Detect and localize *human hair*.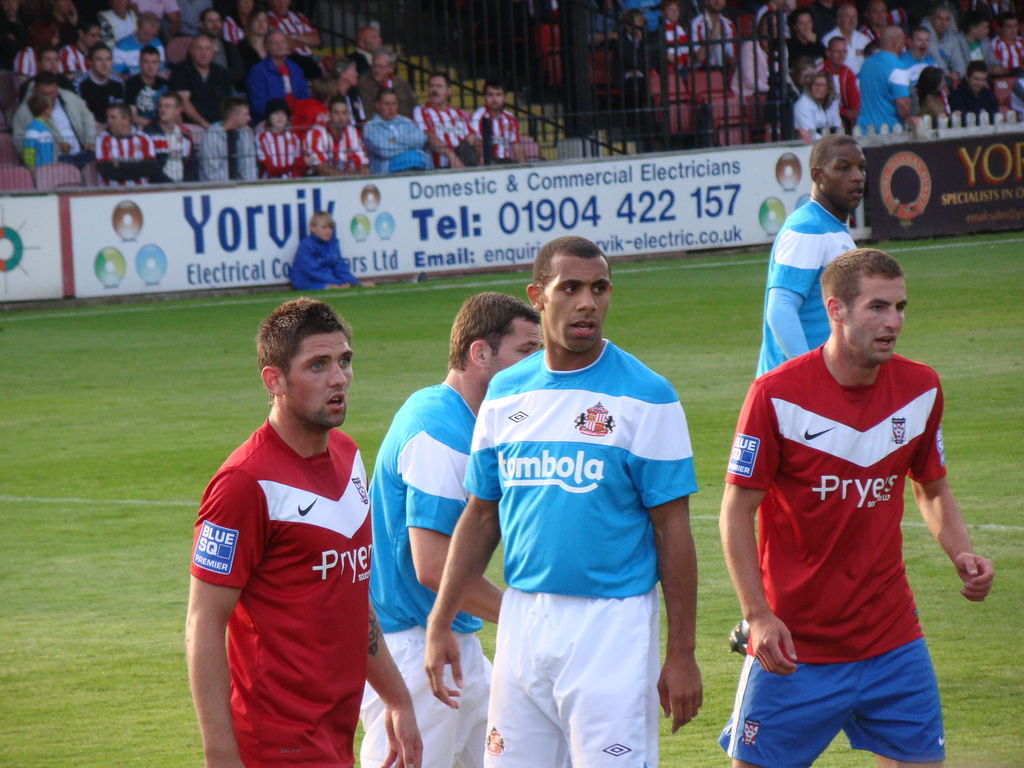
Localized at box=[819, 248, 906, 314].
